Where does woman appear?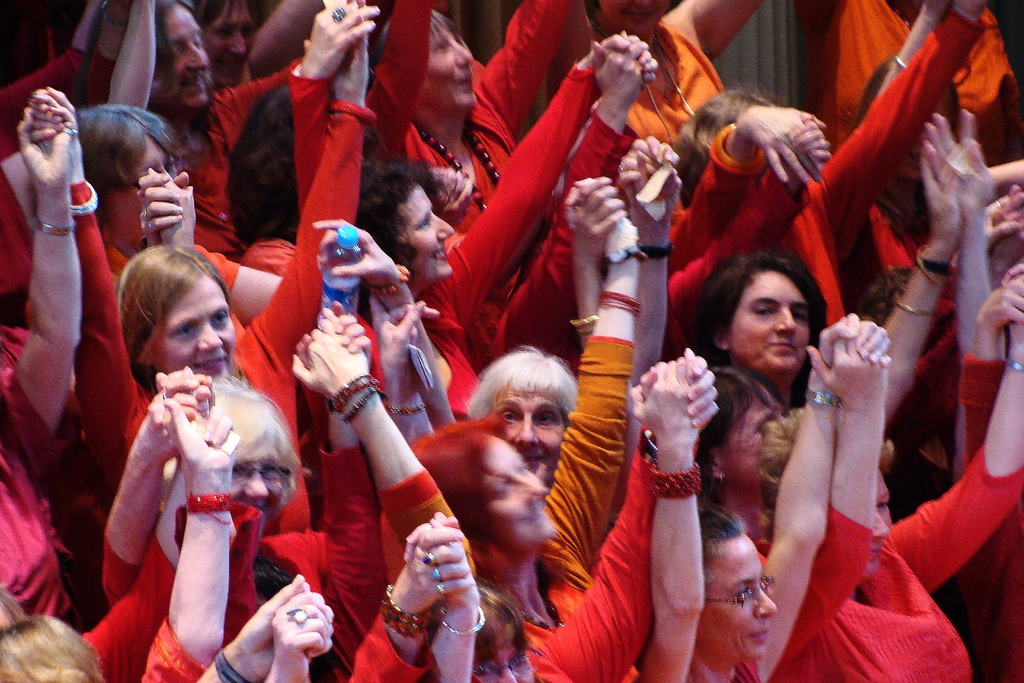
Appears at <box>631,313,850,682</box>.
